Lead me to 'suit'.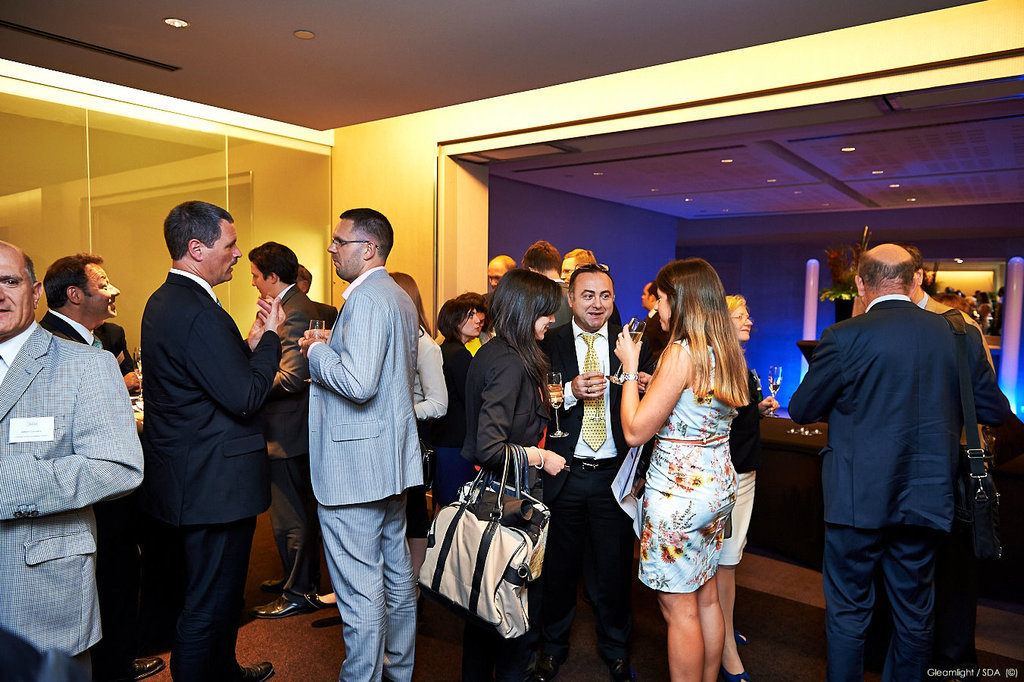
Lead to (x1=94, y1=323, x2=138, y2=395).
